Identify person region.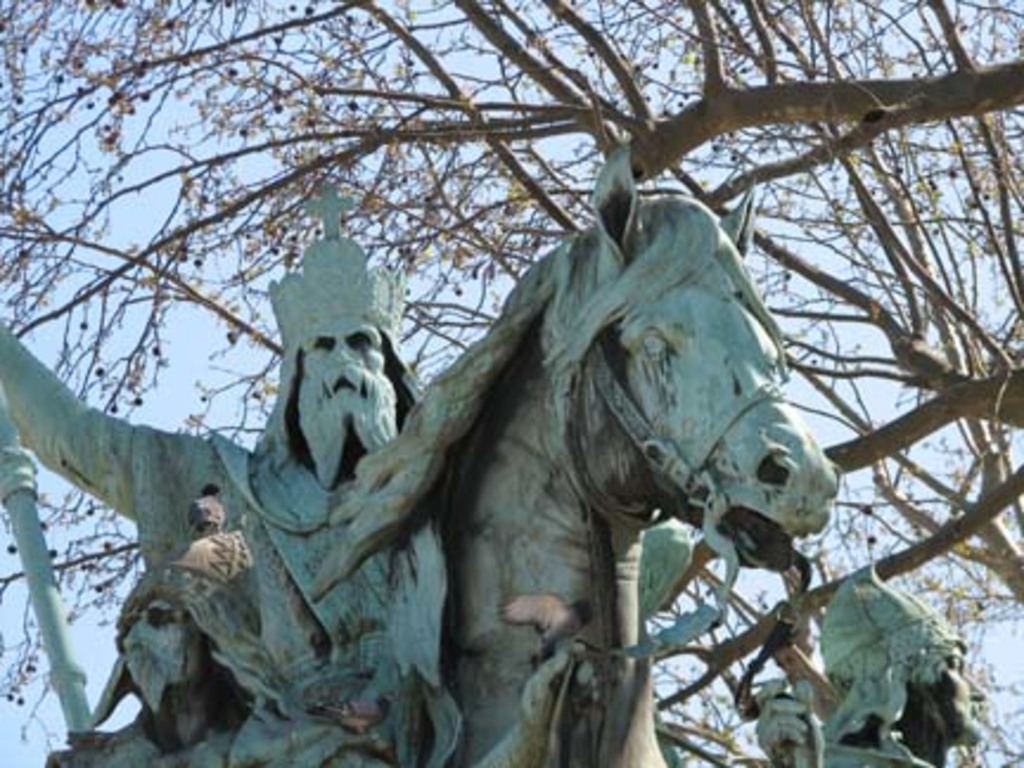
Region: (x1=0, y1=178, x2=422, y2=766).
